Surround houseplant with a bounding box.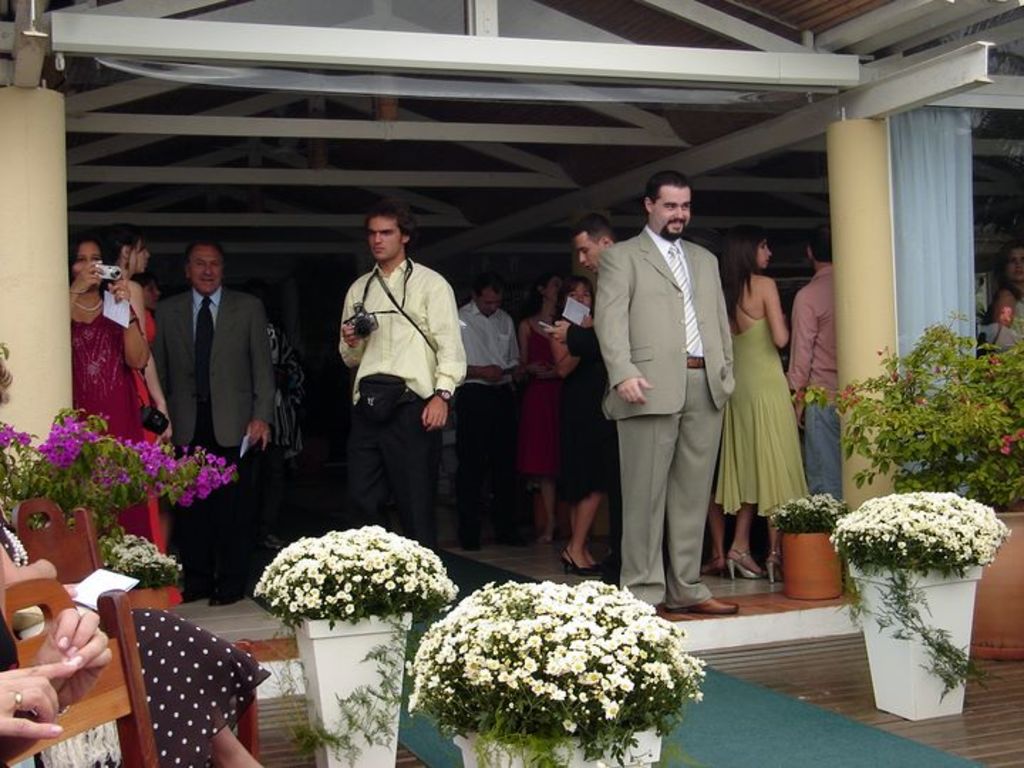
x1=253, y1=521, x2=465, y2=767.
